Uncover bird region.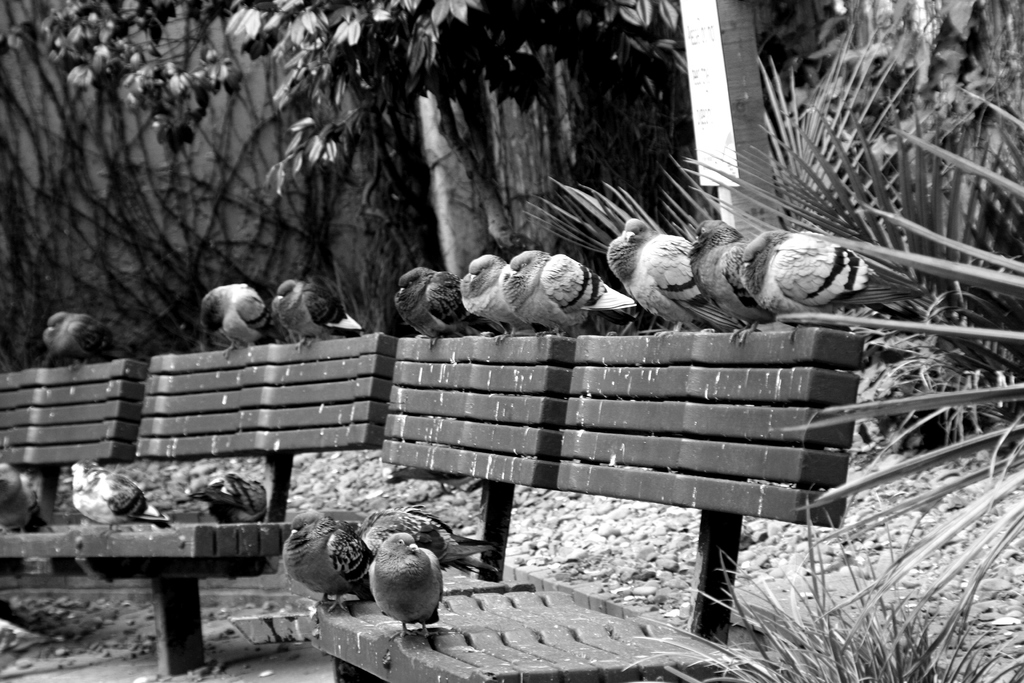
Uncovered: 387:266:504:352.
